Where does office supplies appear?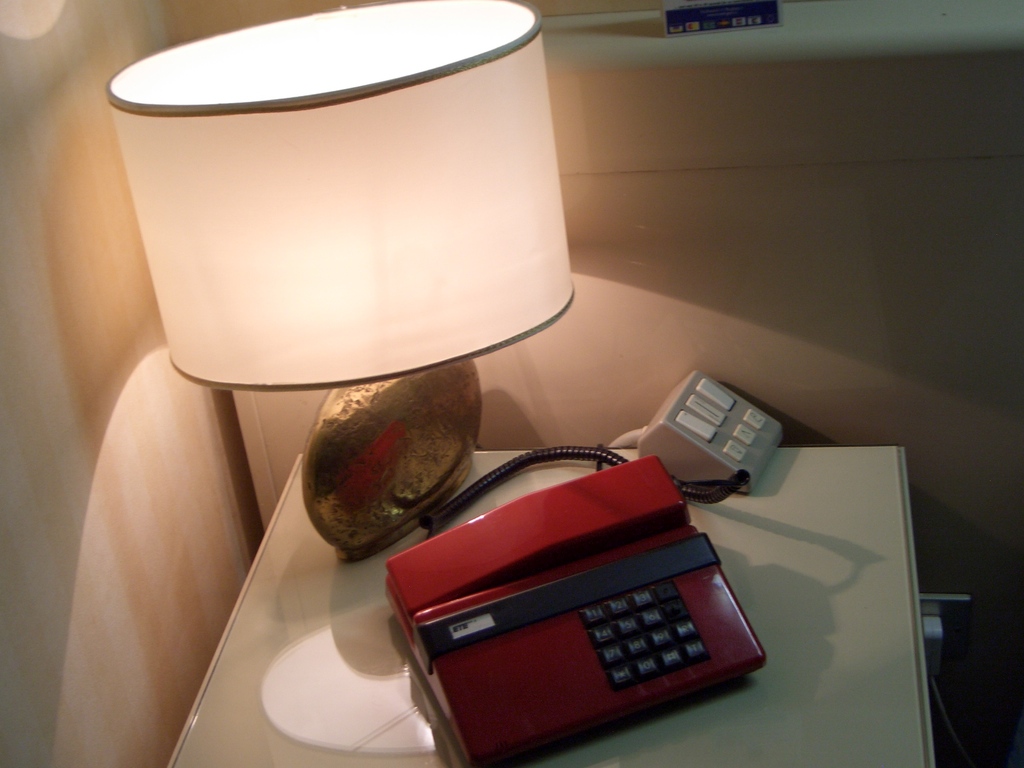
Appears at locate(412, 452, 758, 726).
